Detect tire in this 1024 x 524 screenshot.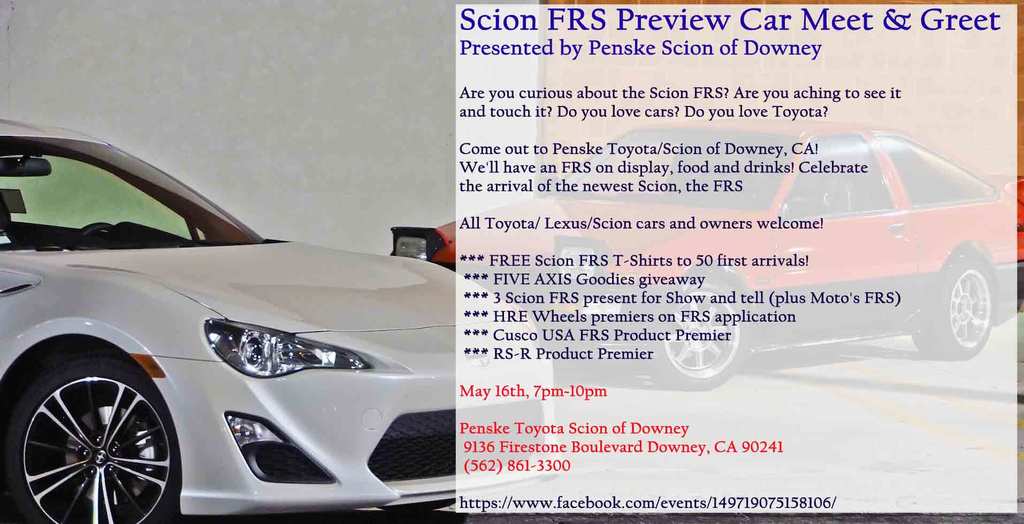
Detection: x1=648, y1=283, x2=748, y2=389.
